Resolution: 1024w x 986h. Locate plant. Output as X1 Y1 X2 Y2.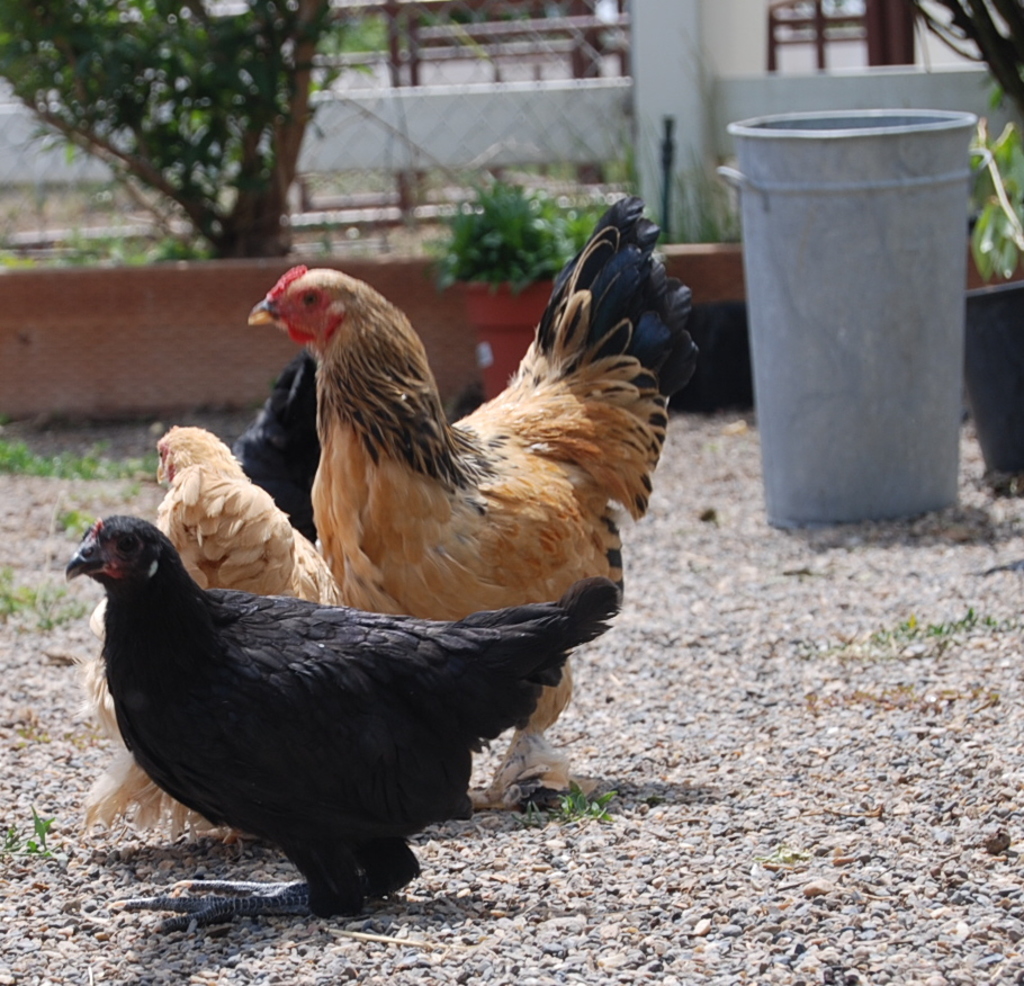
2 556 80 626.
